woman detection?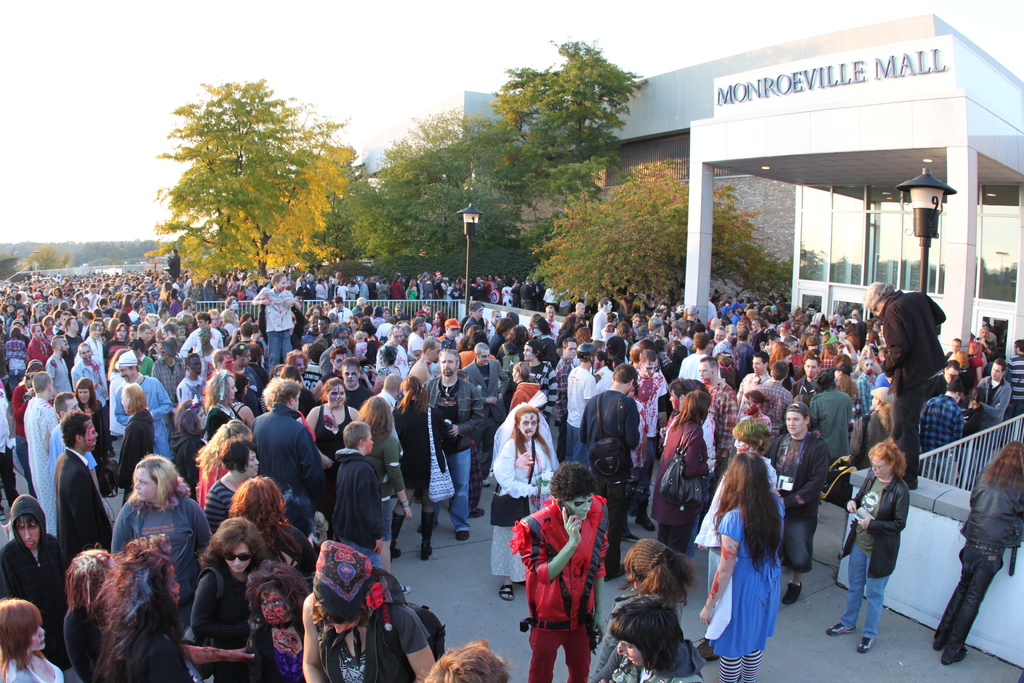
191/513/272/682
